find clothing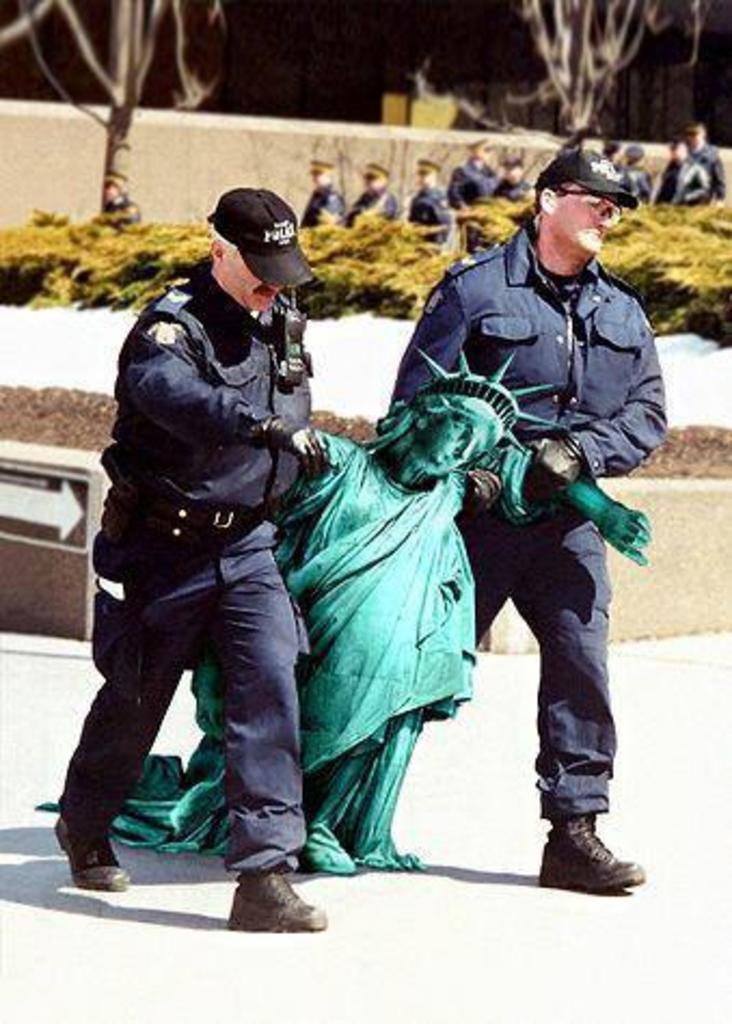
56/257/309/879
